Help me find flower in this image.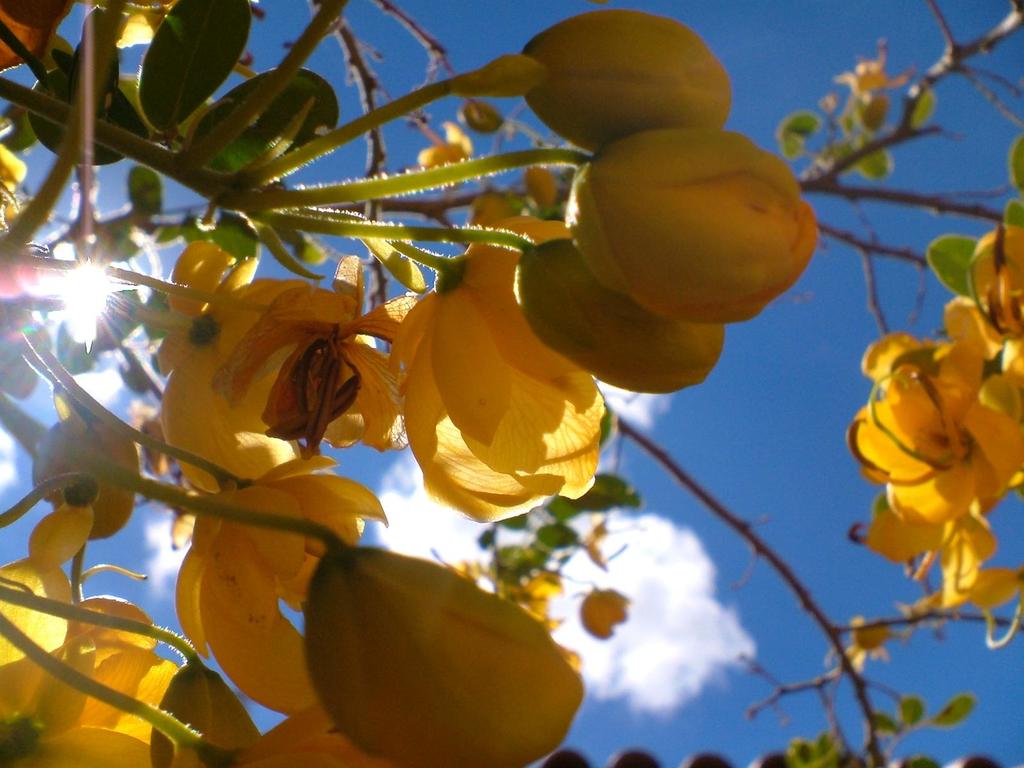
Found it: 584, 517, 608, 572.
